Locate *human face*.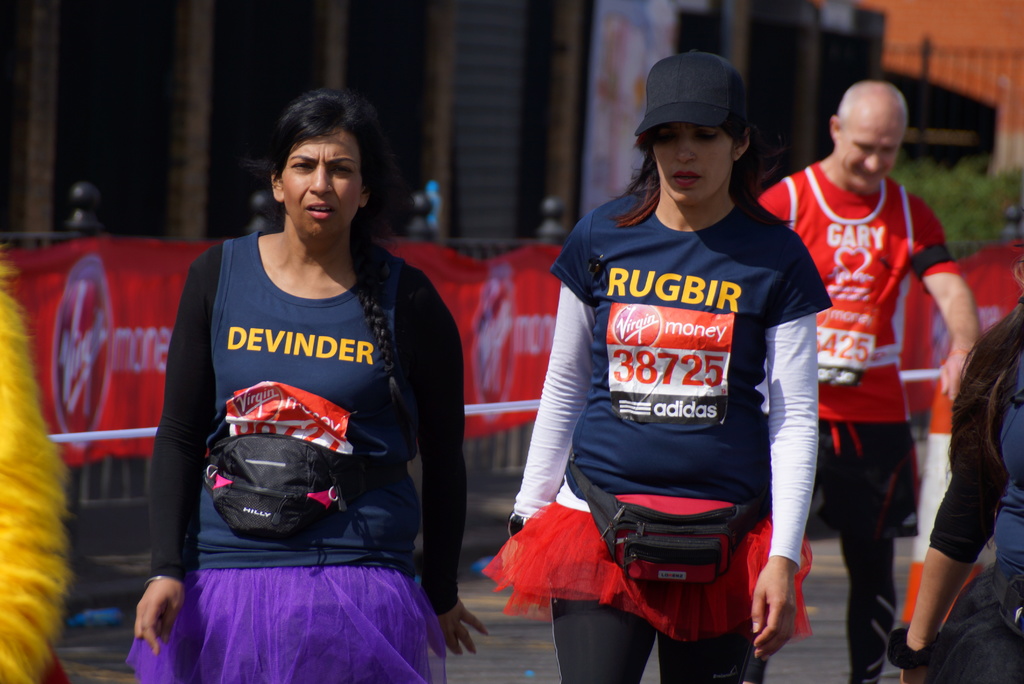
Bounding box: 279, 129, 364, 241.
